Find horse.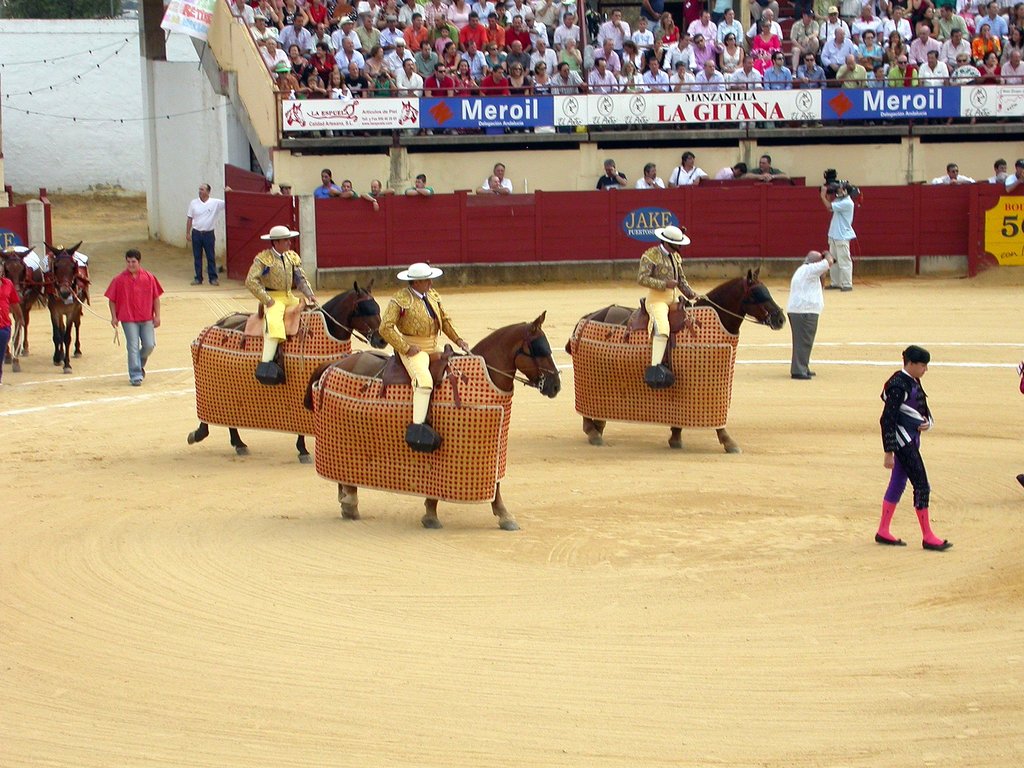
0 246 44 373.
